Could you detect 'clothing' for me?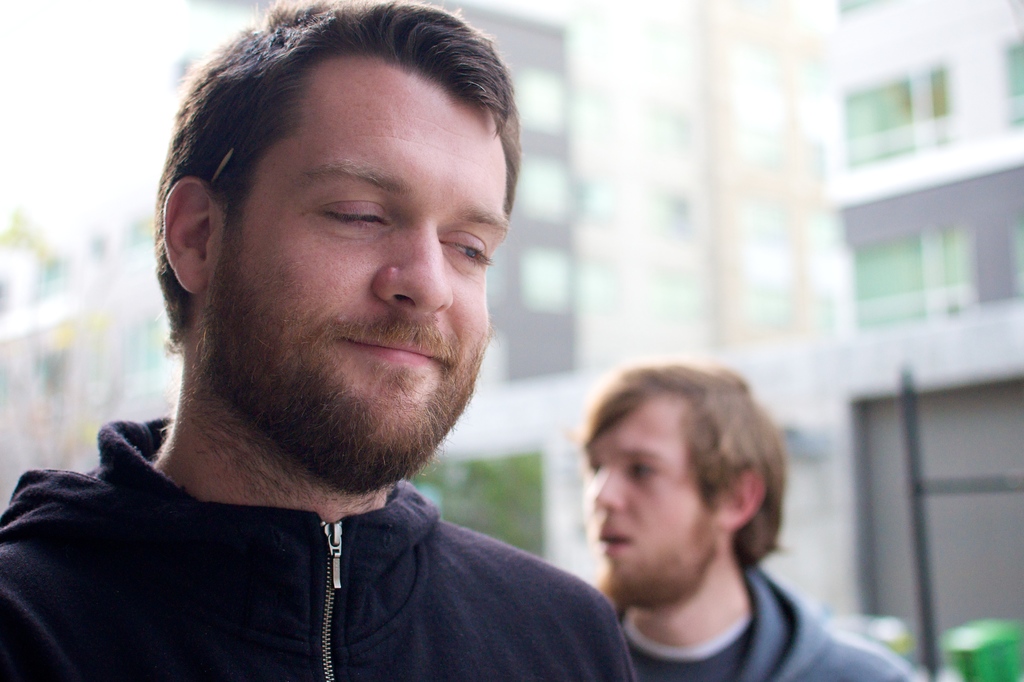
Detection result: locate(616, 562, 915, 681).
